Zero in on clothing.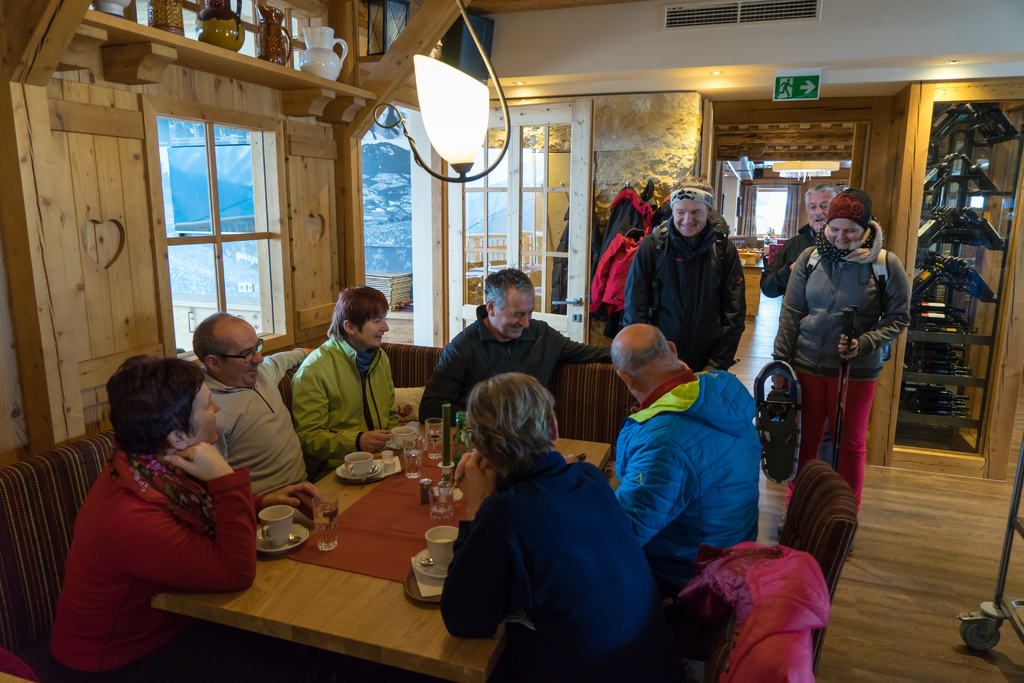
Zeroed in: [left=670, top=538, right=829, bottom=682].
